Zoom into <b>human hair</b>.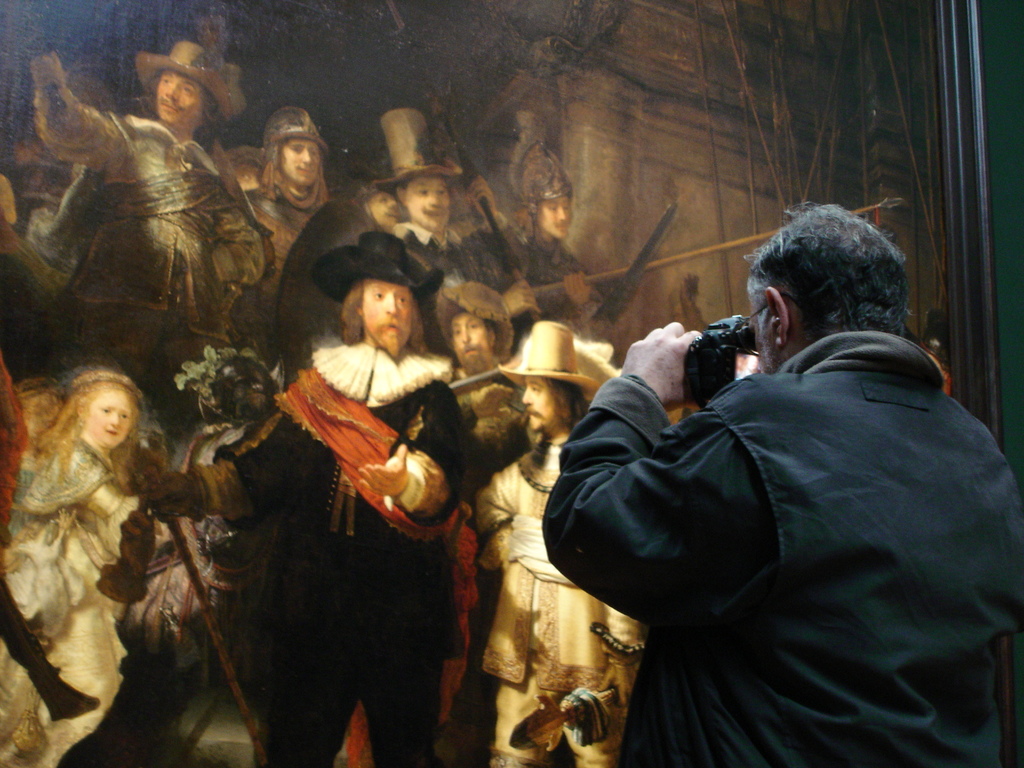
Zoom target: [753, 204, 901, 361].
